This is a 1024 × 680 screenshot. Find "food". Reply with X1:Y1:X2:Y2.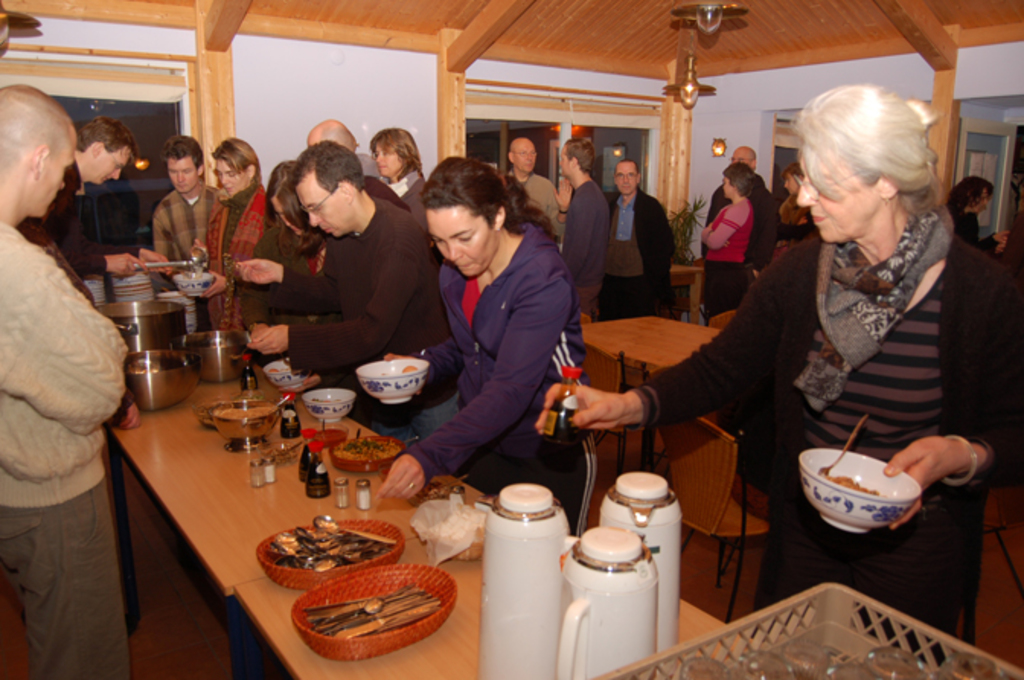
401:361:421:380.
